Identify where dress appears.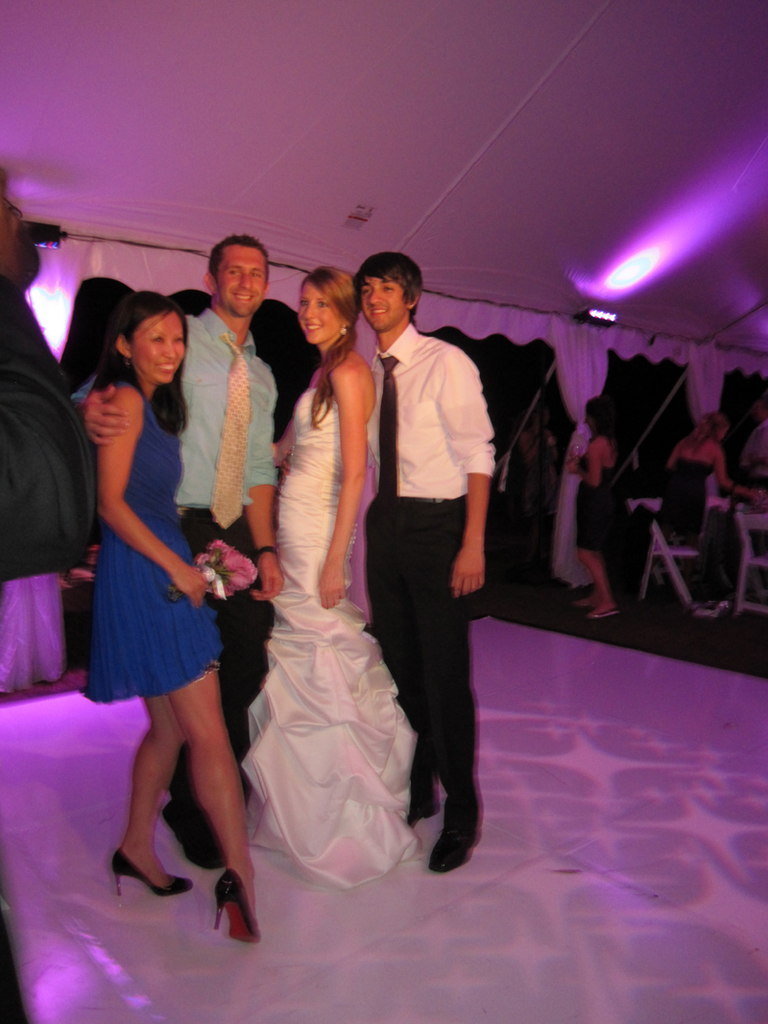
Appears at box(656, 462, 714, 539).
